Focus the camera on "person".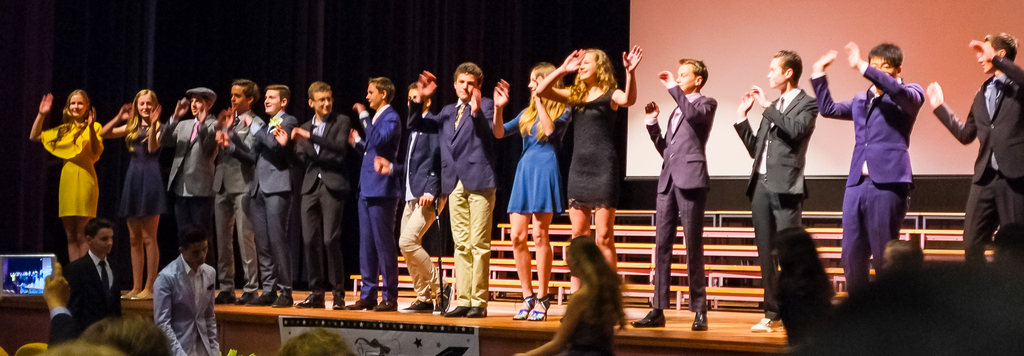
Focus region: box=[926, 29, 1023, 267].
